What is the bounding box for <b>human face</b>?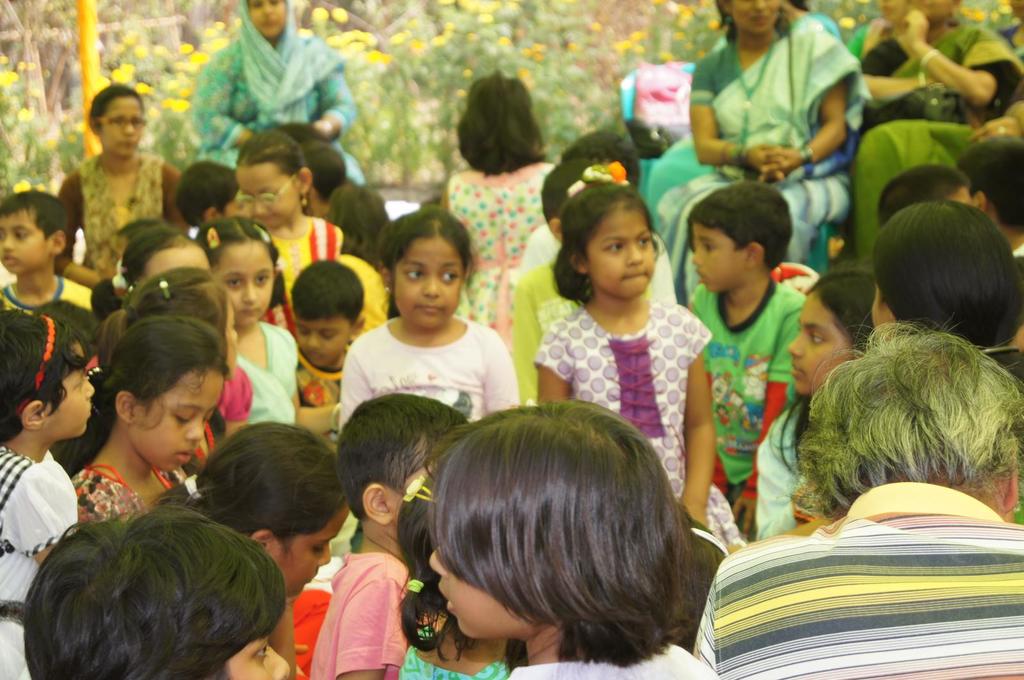
region(228, 636, 295, 679).
